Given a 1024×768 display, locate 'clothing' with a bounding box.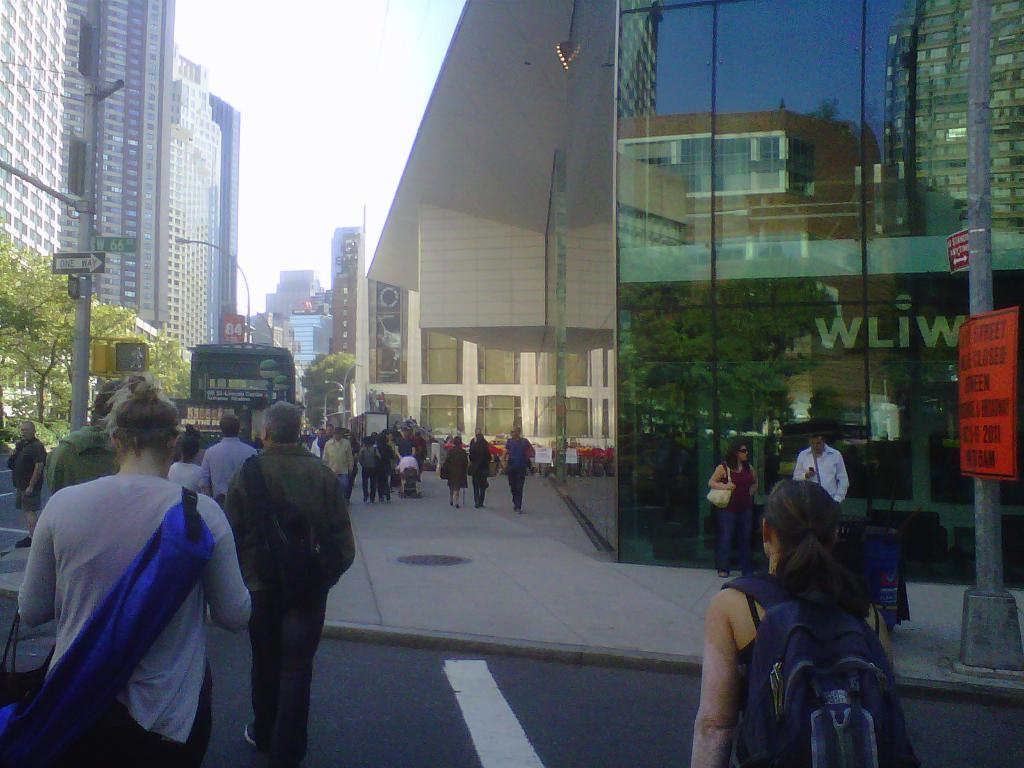
Located: BBox(353, 442, 387, 502).
